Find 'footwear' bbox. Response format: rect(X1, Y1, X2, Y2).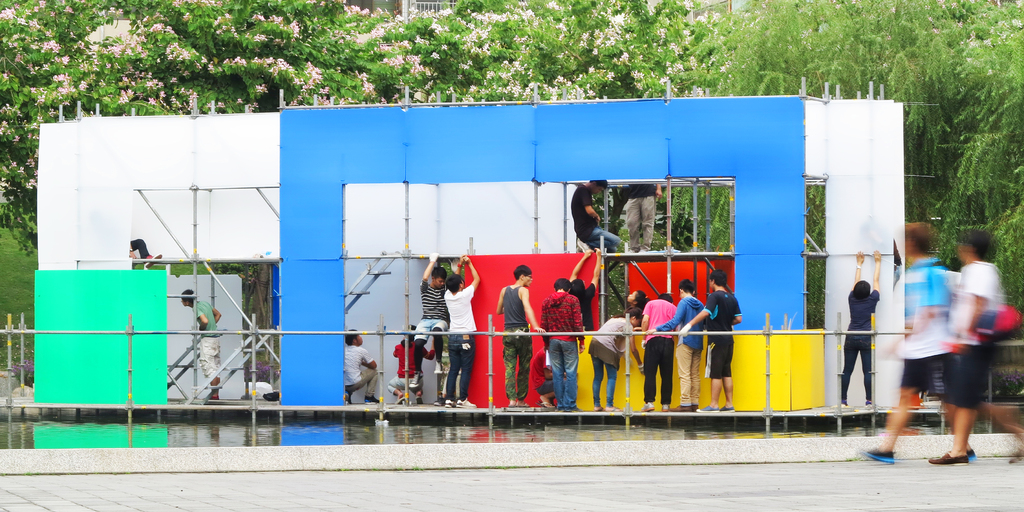
rect(435, 358, 450, 375).
